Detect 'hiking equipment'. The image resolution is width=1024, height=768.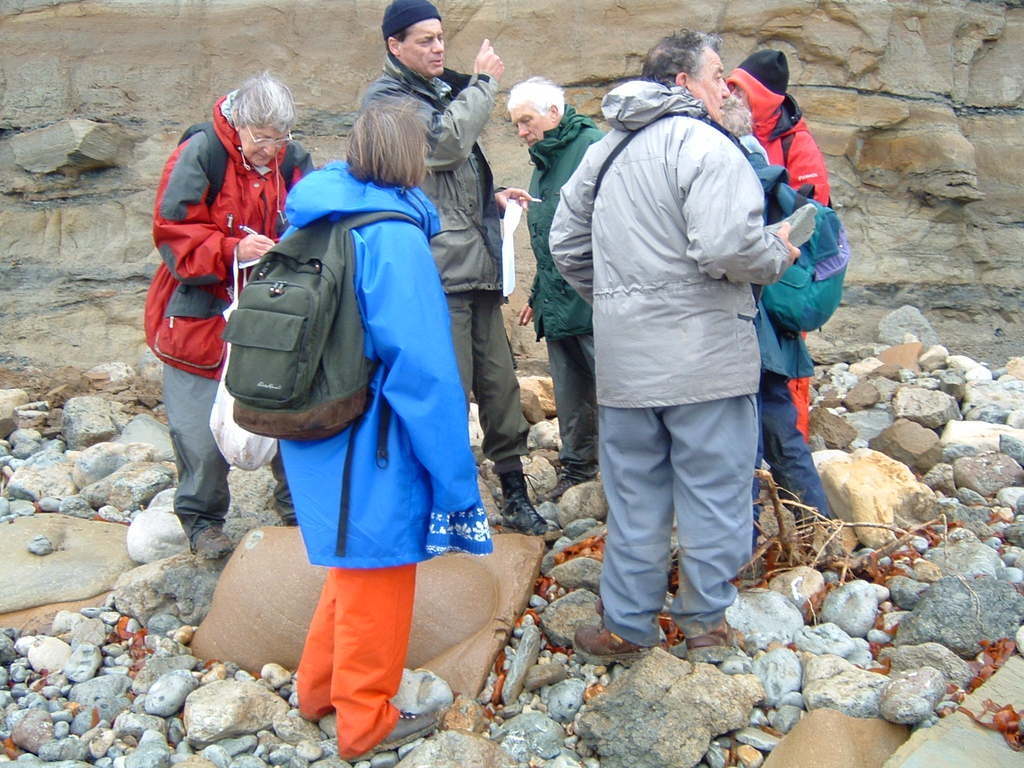
bbox(162, 115, 300, 208).
